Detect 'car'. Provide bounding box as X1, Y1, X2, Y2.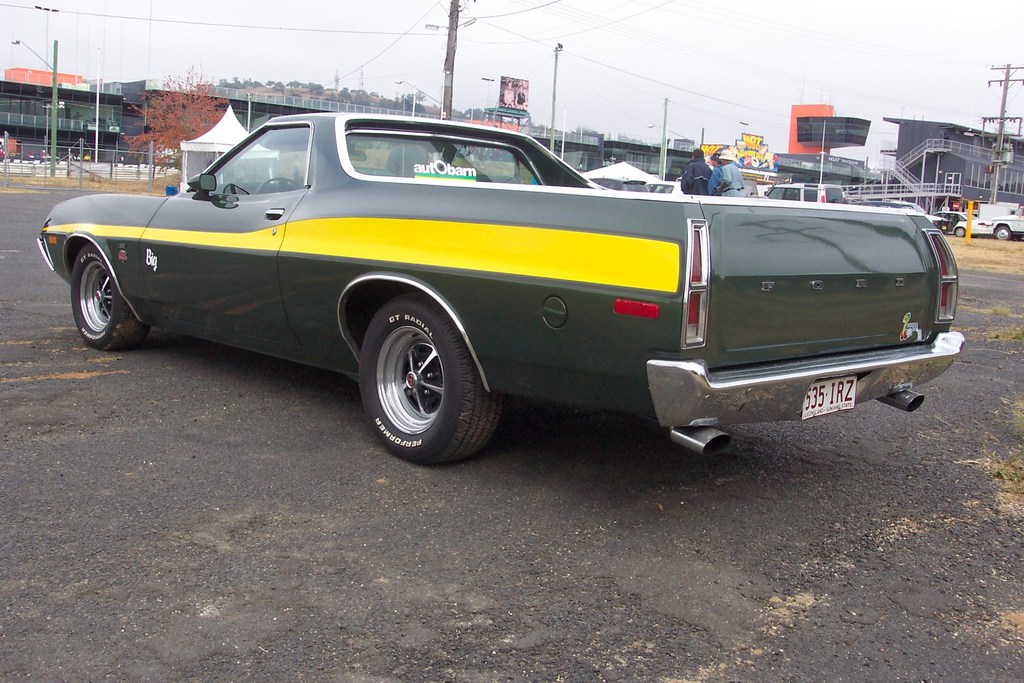
851, 202, 950, 233.
